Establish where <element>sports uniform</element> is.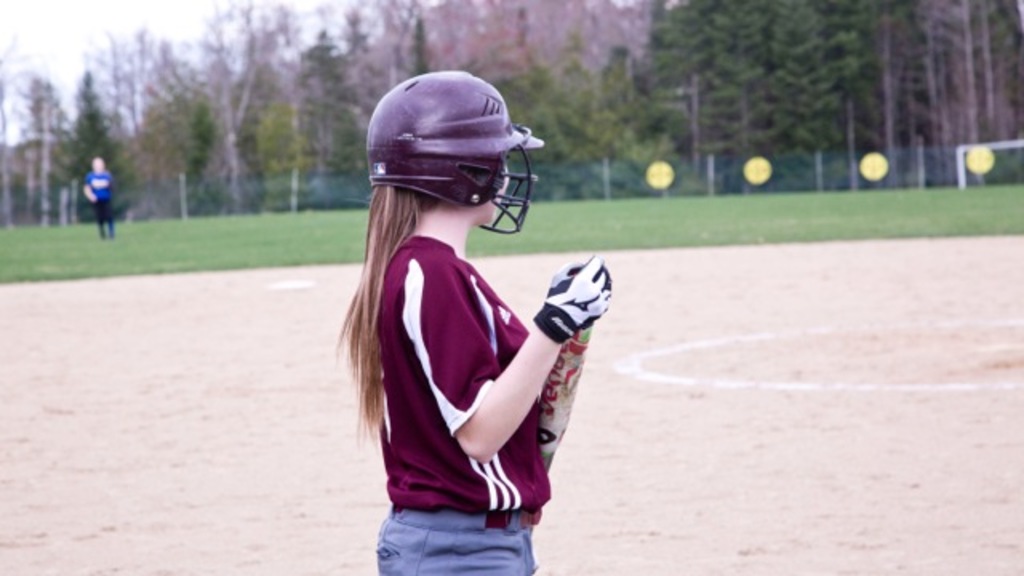
Established at box=[85, 168, 110, 237].
